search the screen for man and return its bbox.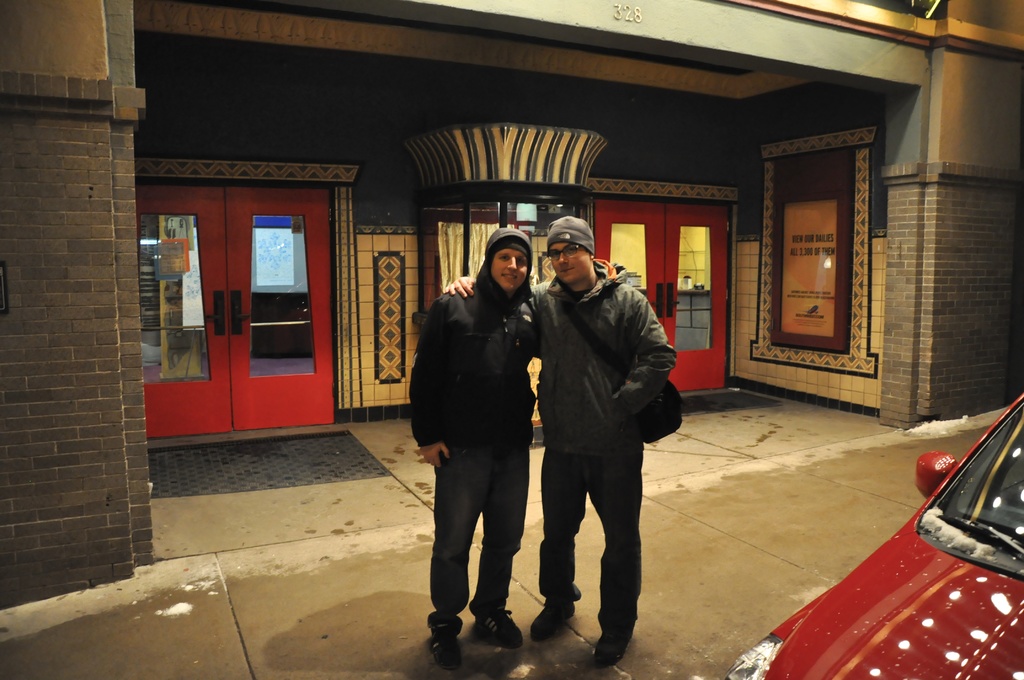
Found: [left=442, top=214, right=678, bottom=668].
